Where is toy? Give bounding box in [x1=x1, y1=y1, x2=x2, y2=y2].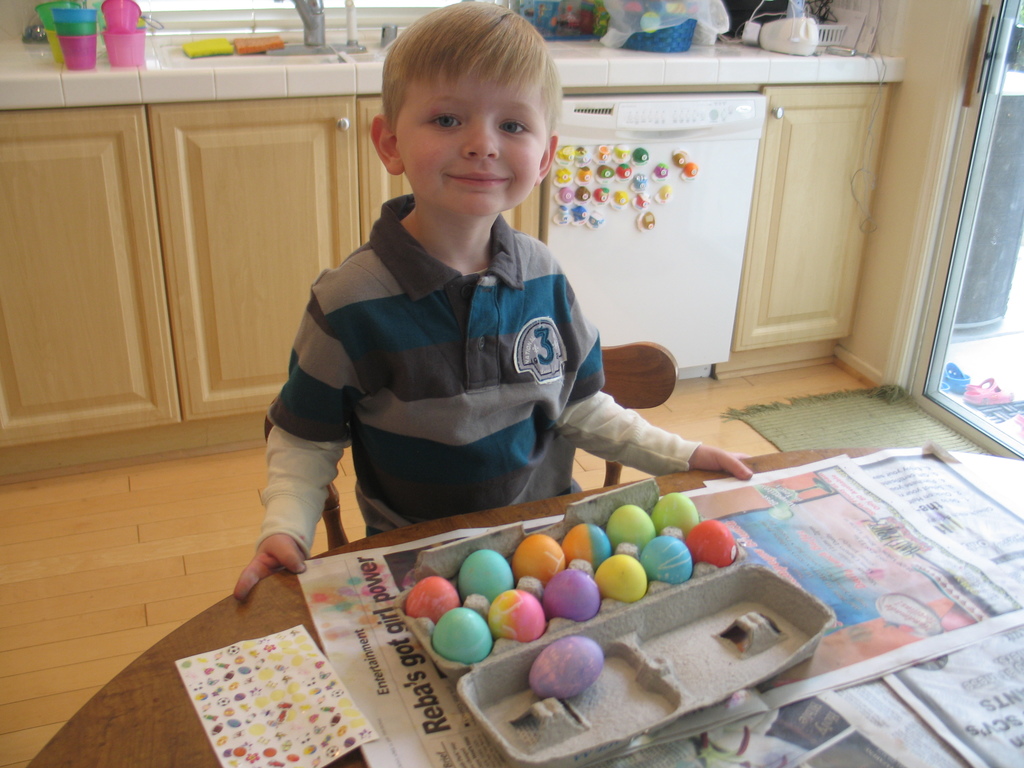
[x1=632, y1=147, x2=650, y2=164].
